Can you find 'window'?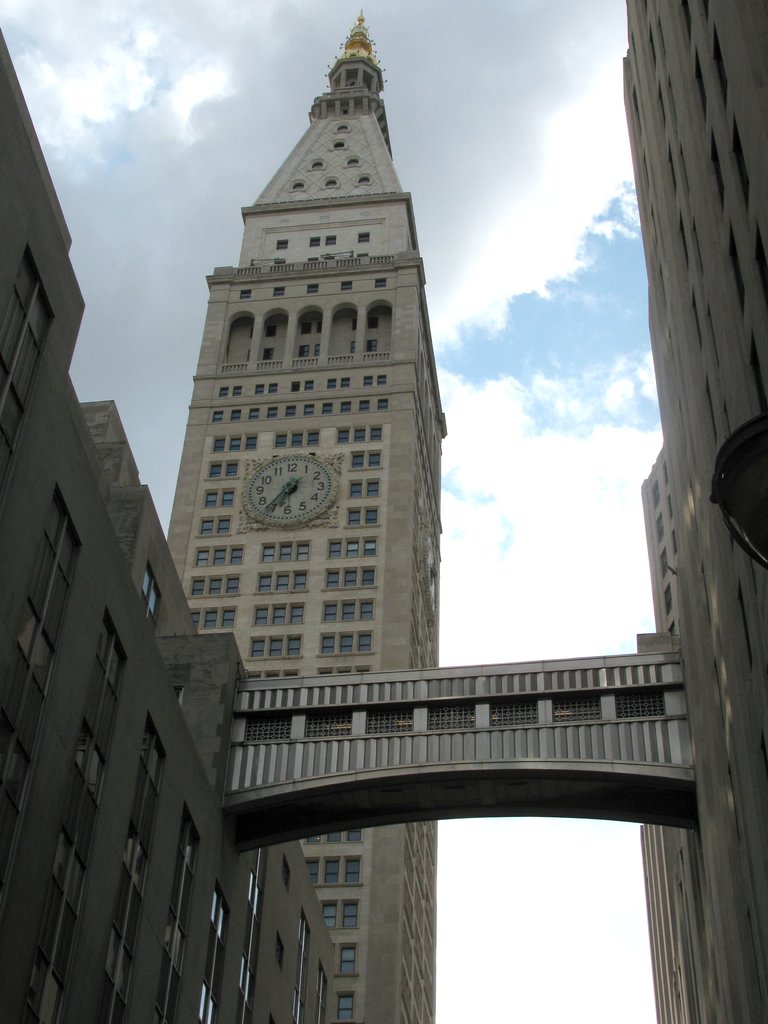
Yes, bounding box: <box>751,217,767,309</box>.
